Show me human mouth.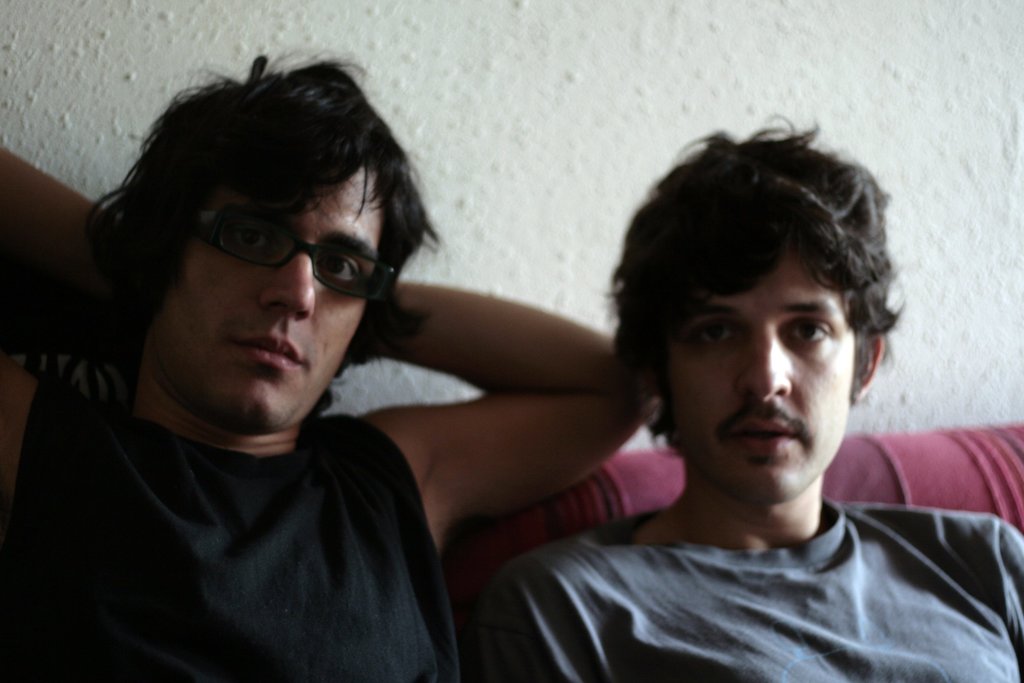
human mouth is here: 730/421/799/452.
